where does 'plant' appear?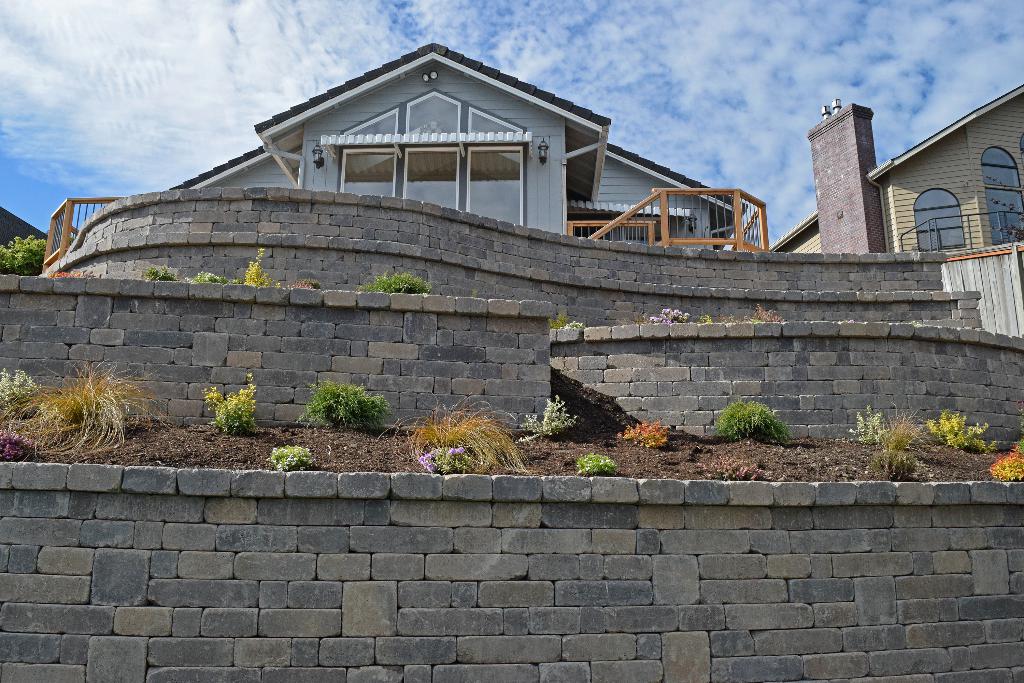
Appears at 575 451 619 479.
